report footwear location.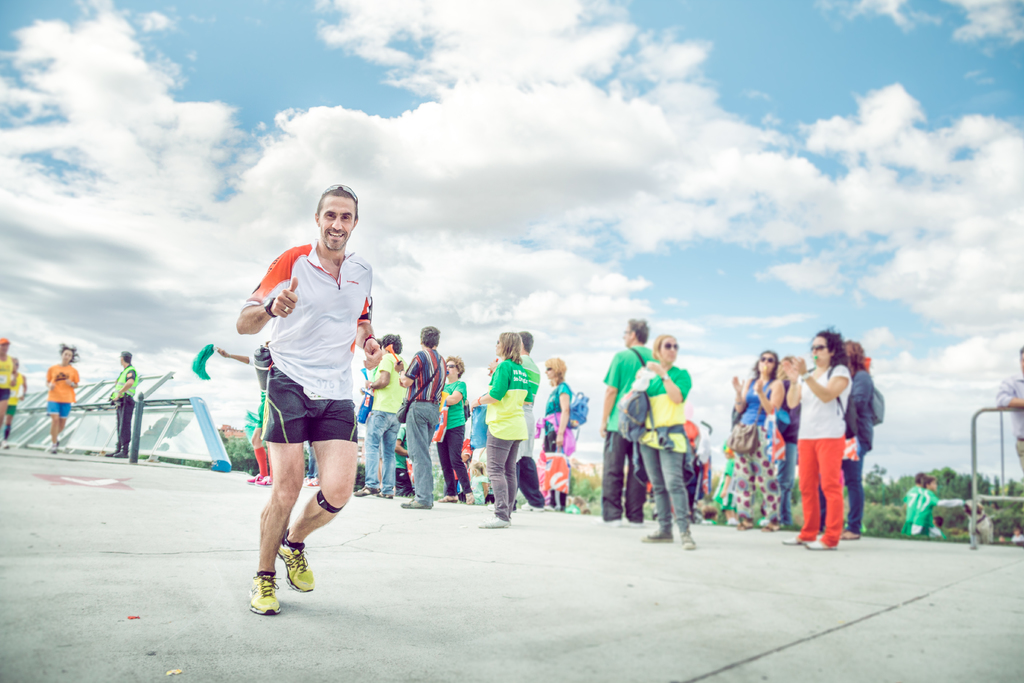
Report: [246,570,282,616].
